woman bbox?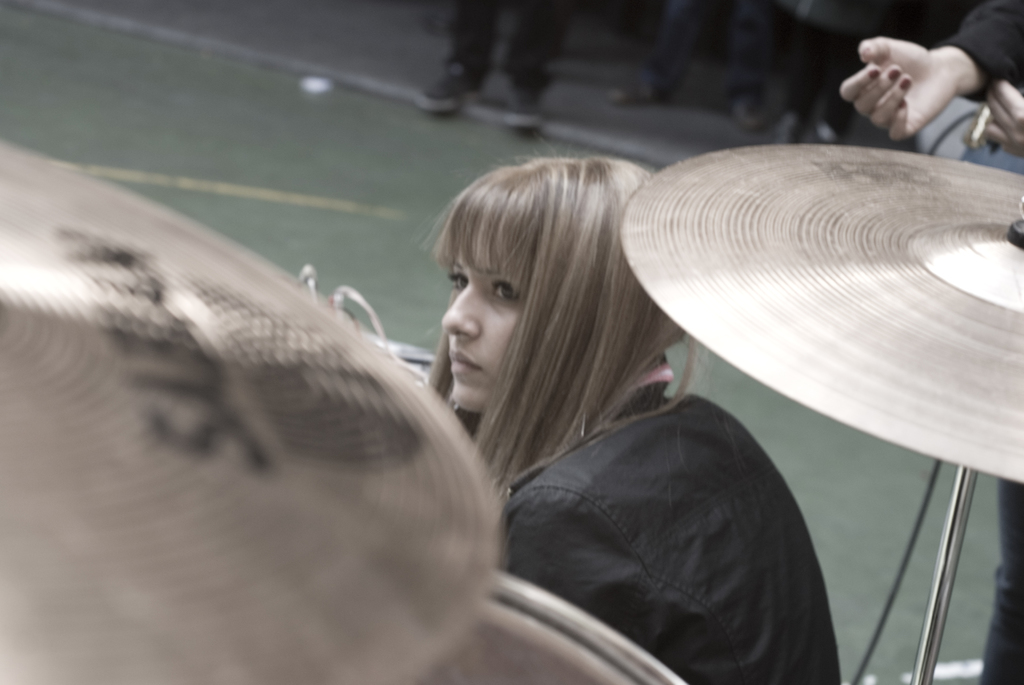
Rect(421, 153, 838, 684)
